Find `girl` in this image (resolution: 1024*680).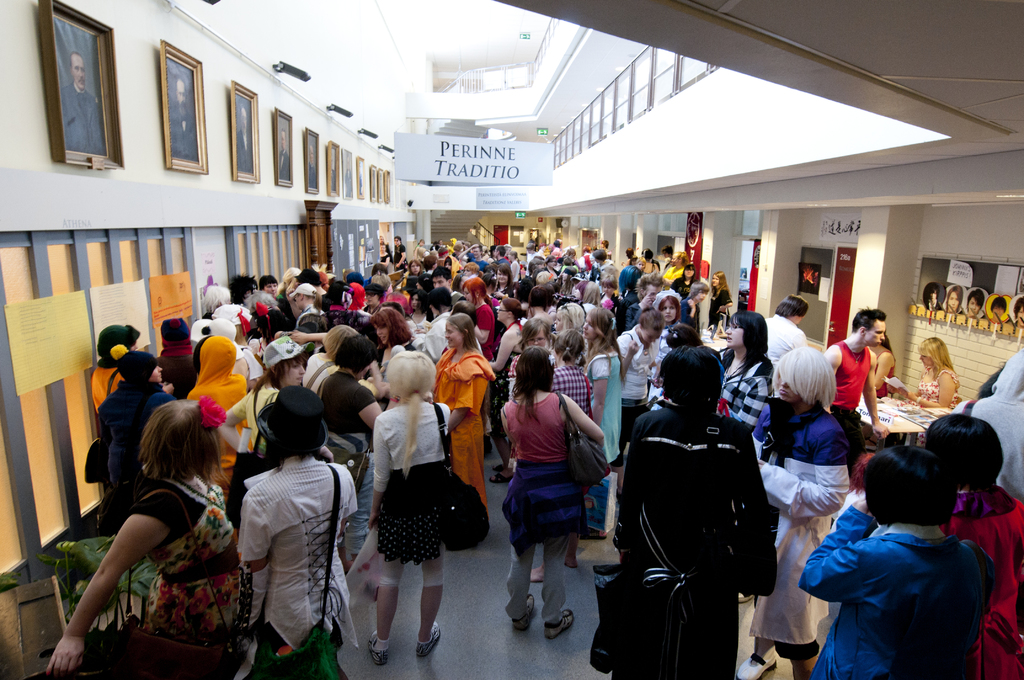
box=[406, 290, 438, 344].
